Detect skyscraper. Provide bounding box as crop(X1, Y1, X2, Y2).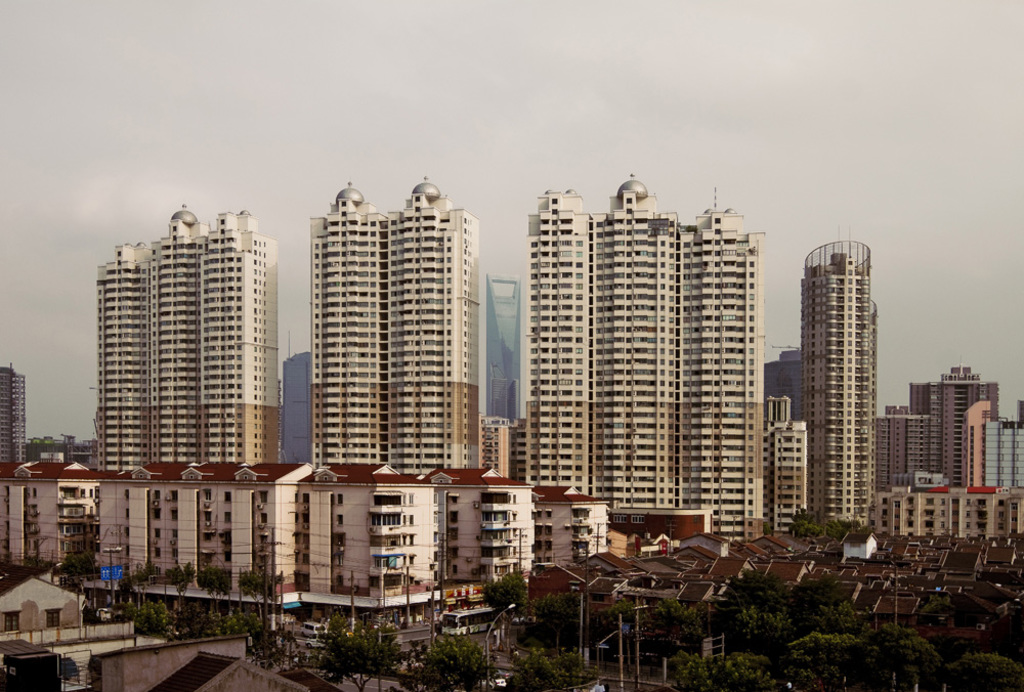
crop(93, 207, 287, 471).
